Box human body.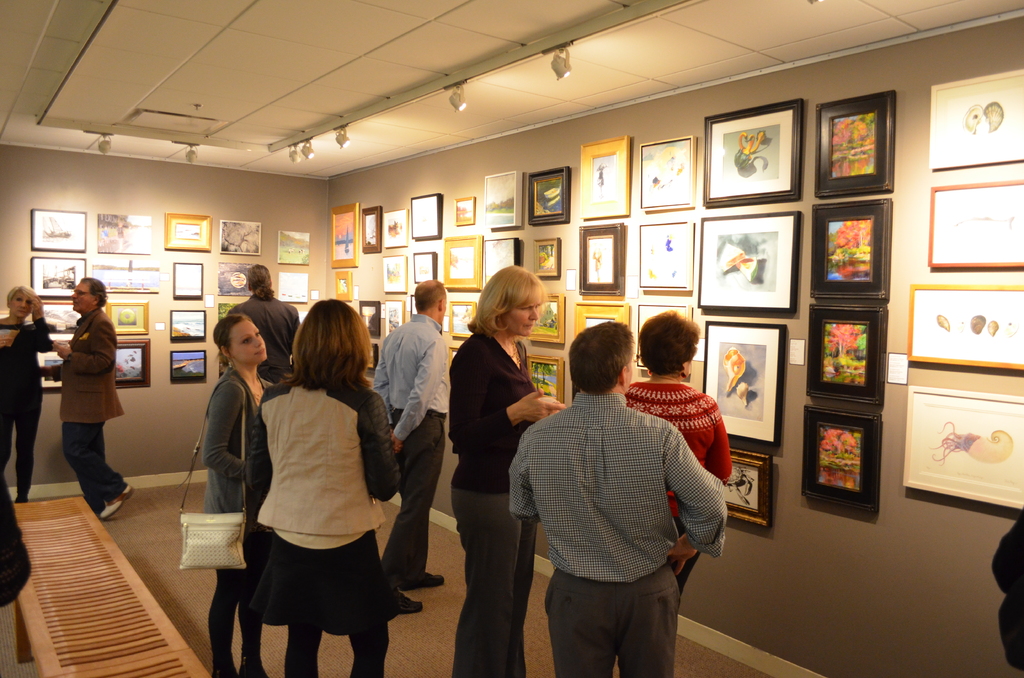
crop(452, 326, 570, 677).
